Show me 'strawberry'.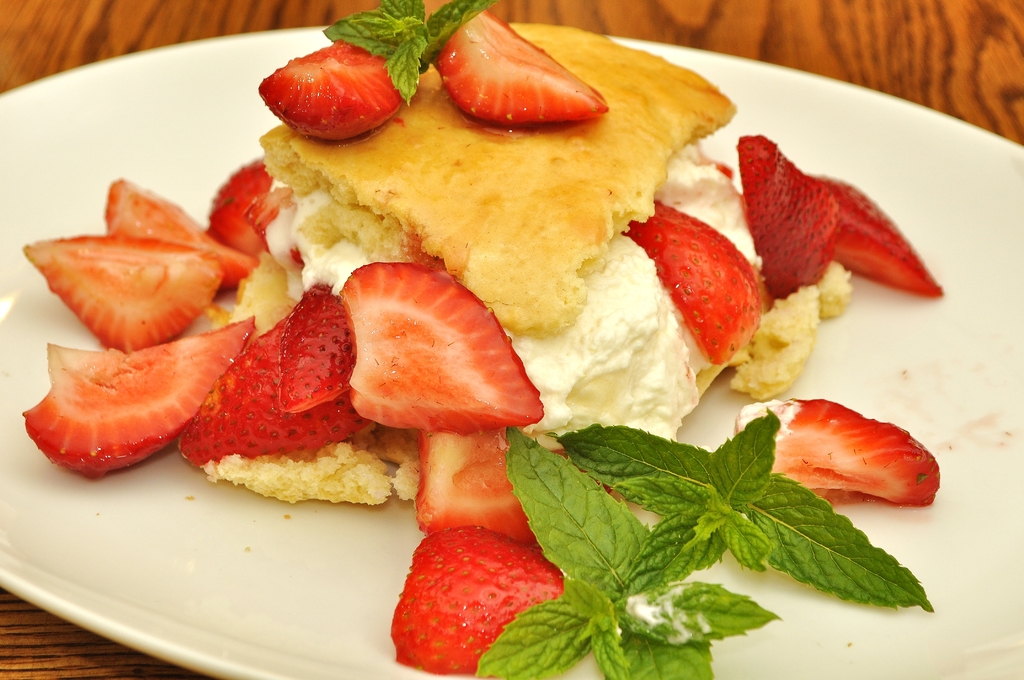
'strawberry' is here: 19:225:225:353.
